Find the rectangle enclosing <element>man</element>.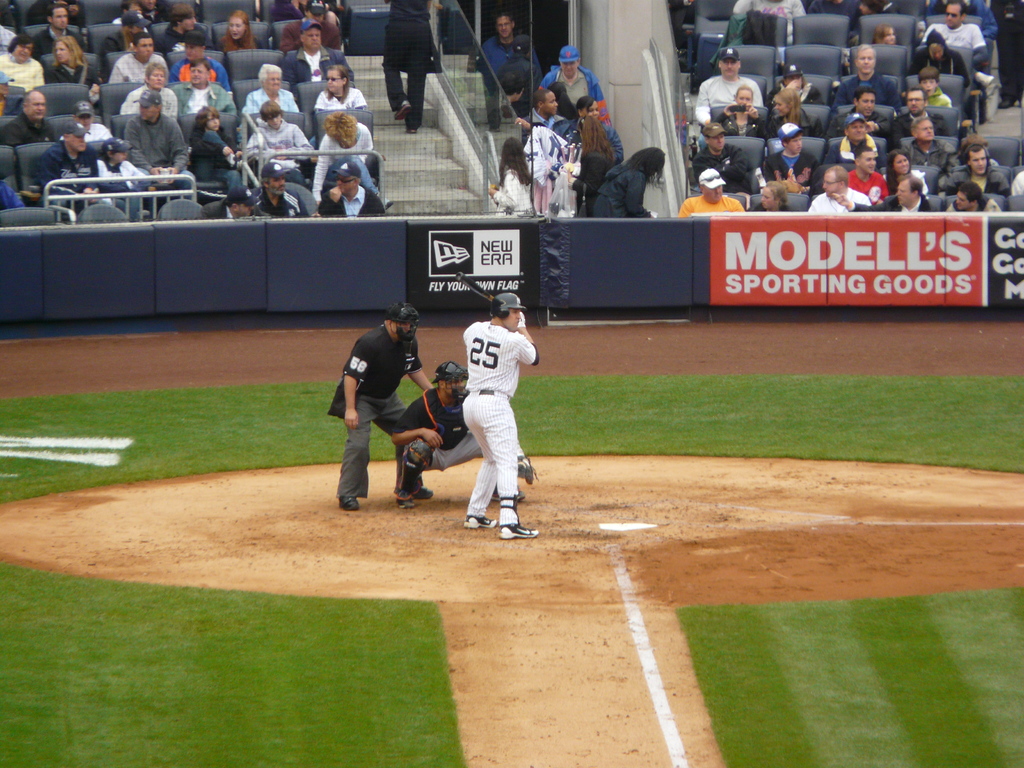
866:176:938:212.
